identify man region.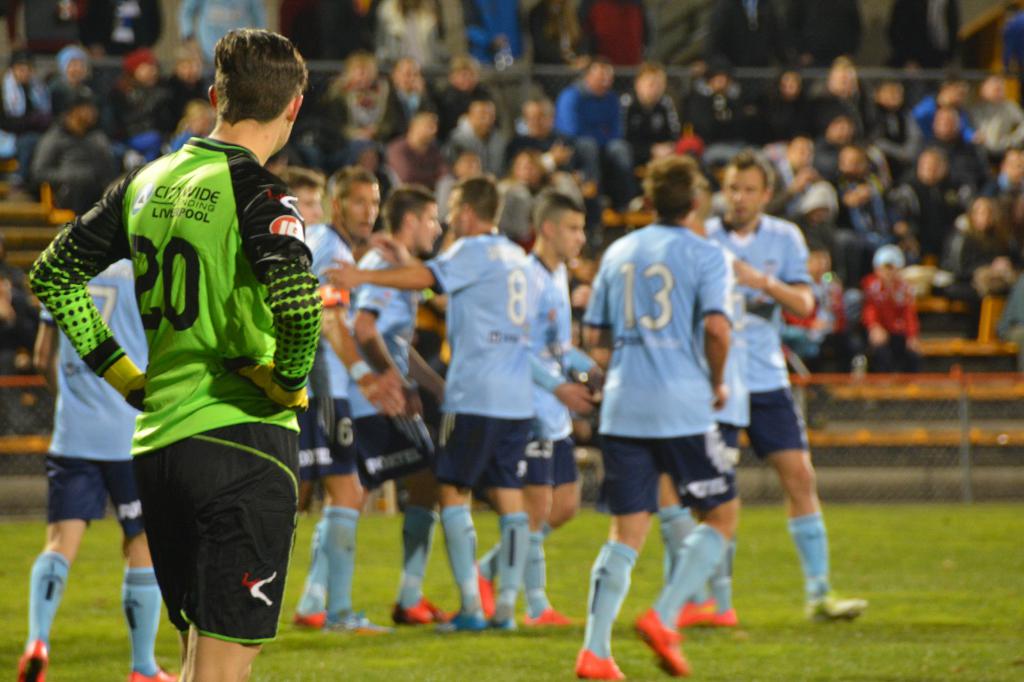
Region: Rect(27, 26, 321, 681).
